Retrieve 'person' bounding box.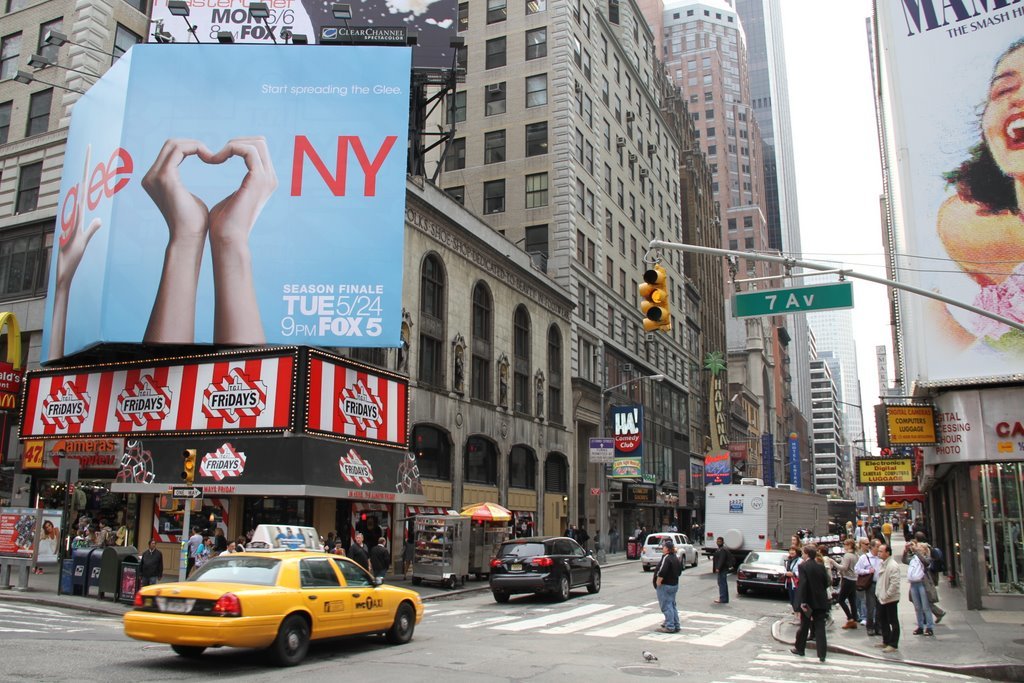
Bounding box: x1=368 y1=536 x2=389 y2=585.
